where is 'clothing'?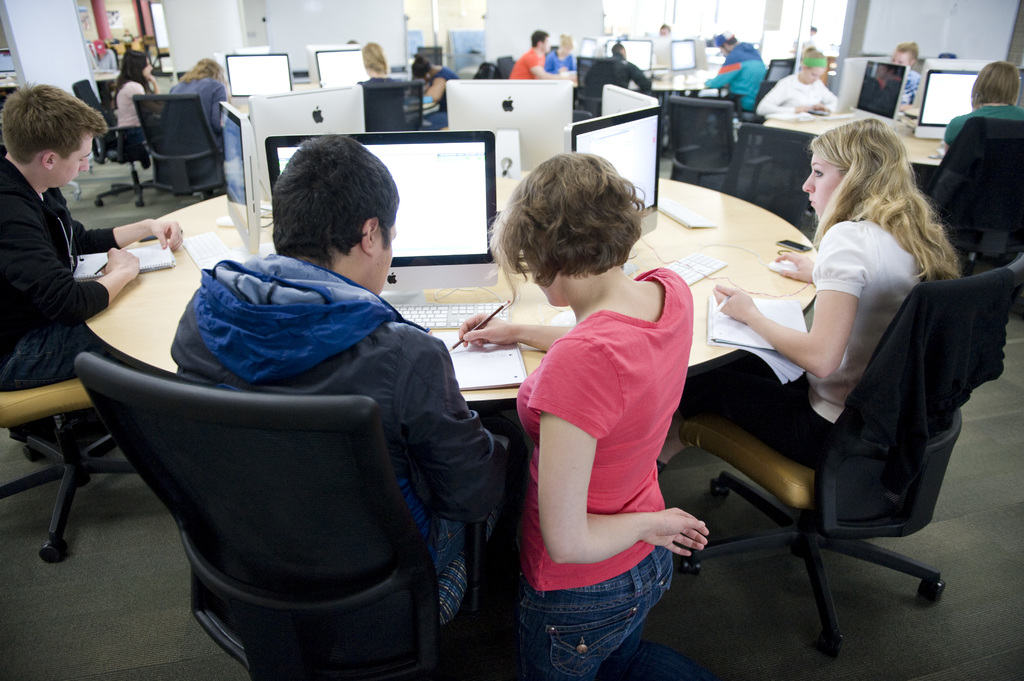
l=520, t=273, r=684, b=674.
